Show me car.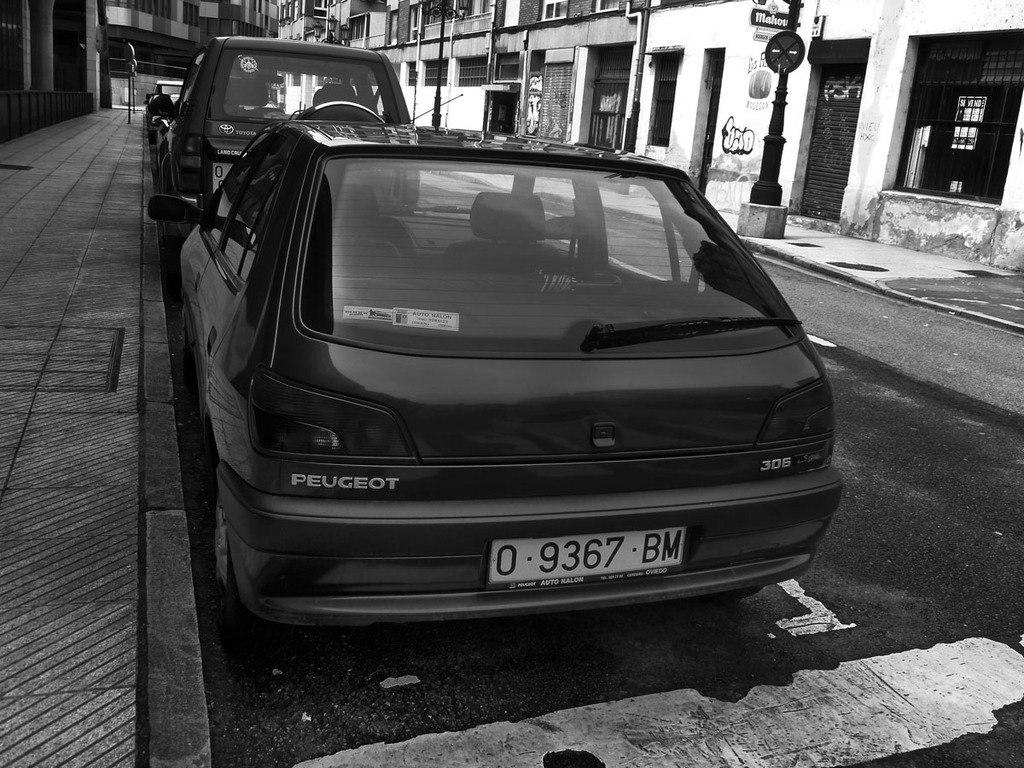
car is here: {"x1": 159, "y1": 96, "x2": 842, "y2": 639}.
